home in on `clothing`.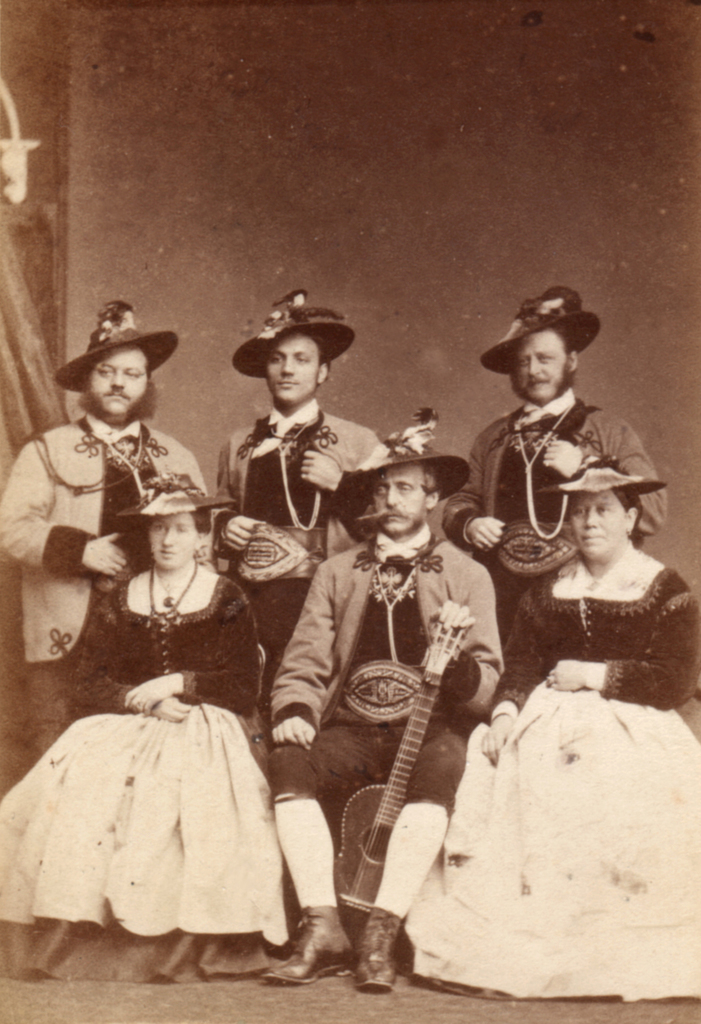
Homed in at 399 547 700 1005.
